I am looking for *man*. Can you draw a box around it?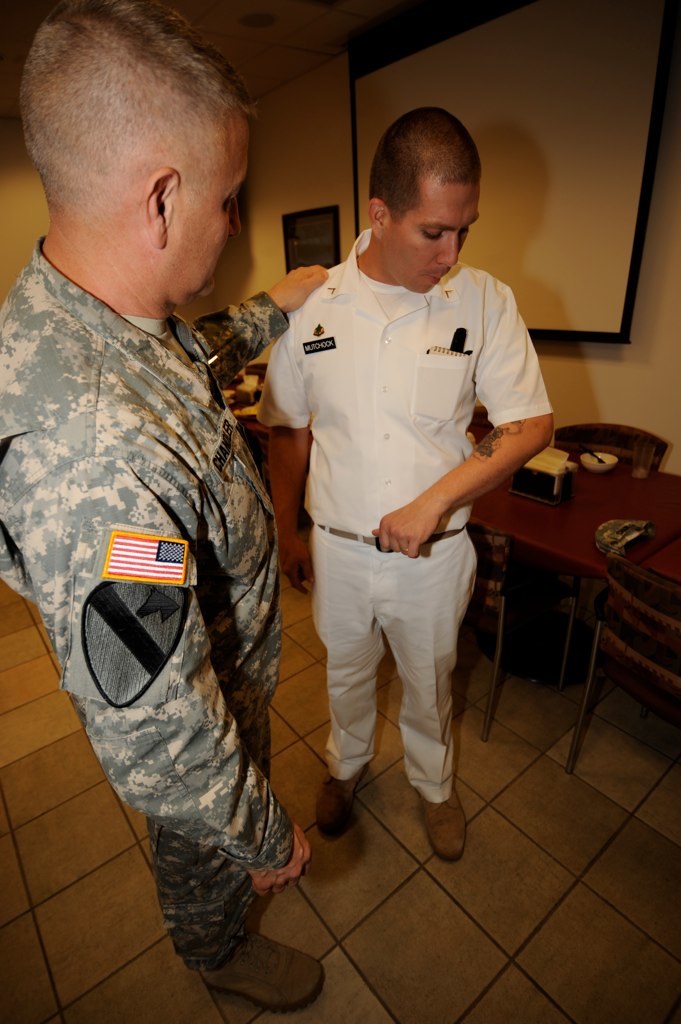
Sure, the bounding box is {"x1": 232, "y1": 91, "x2": 544, "y2": 883}.
